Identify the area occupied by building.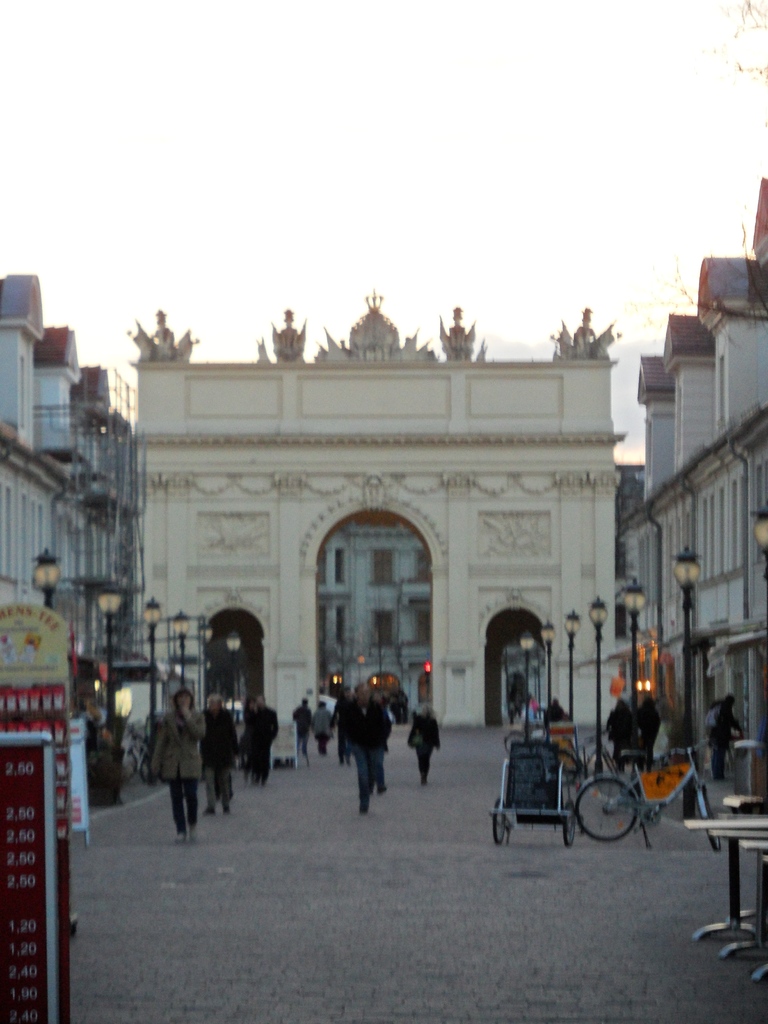
Area: bbox(0, 267, 153, 772).
